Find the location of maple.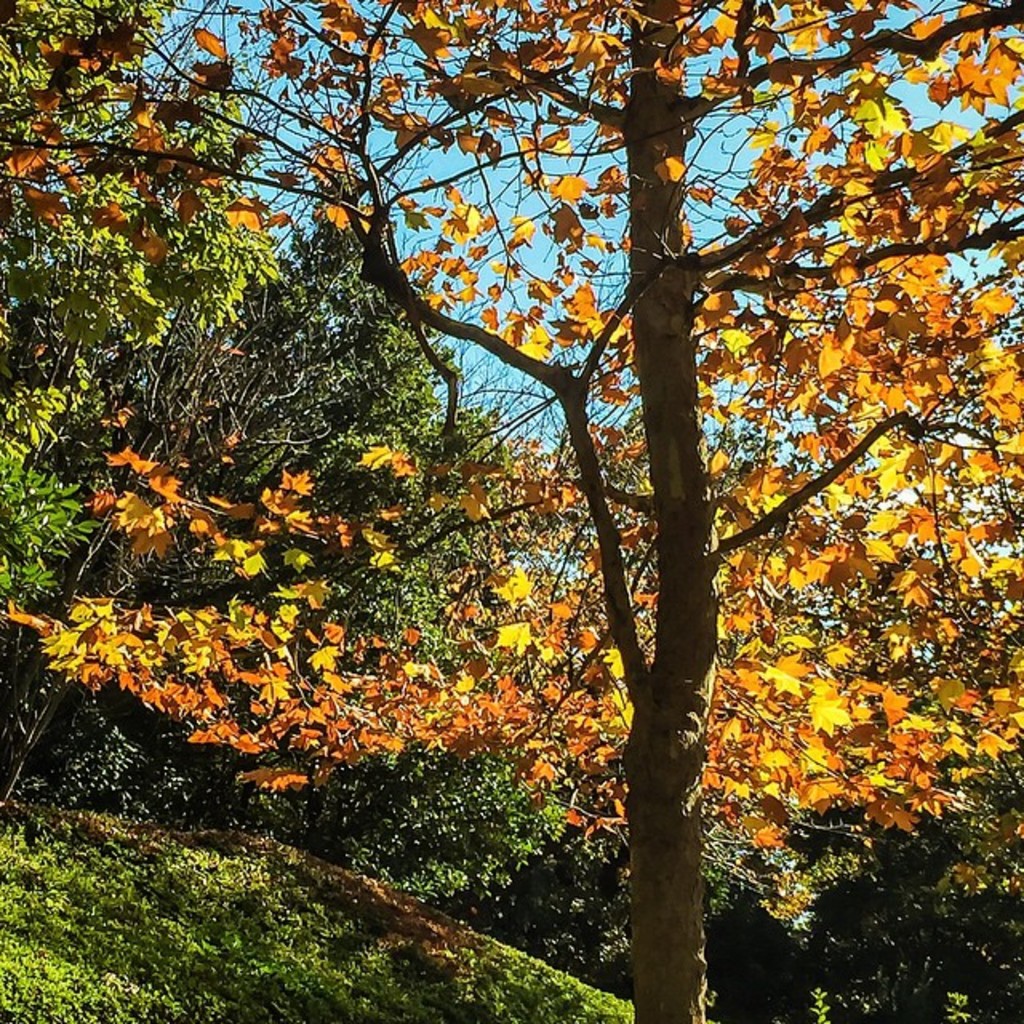
Location: (3, 0, 1022, 1022).
